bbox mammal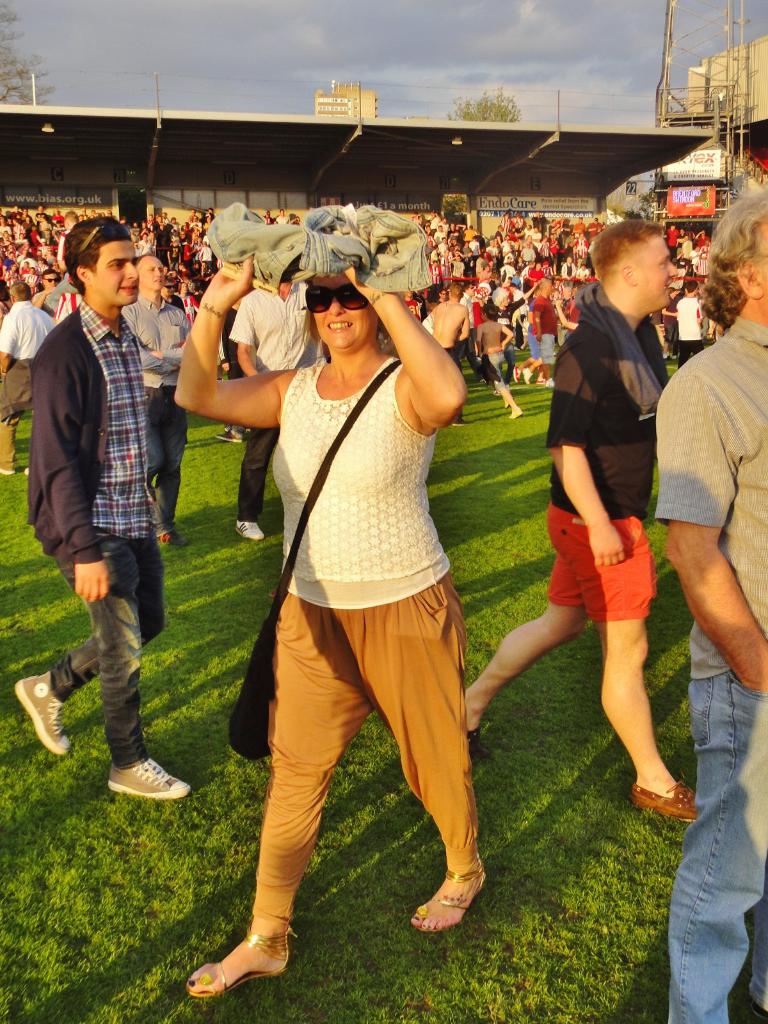
left=577, top=263, right=591, bottom=279
